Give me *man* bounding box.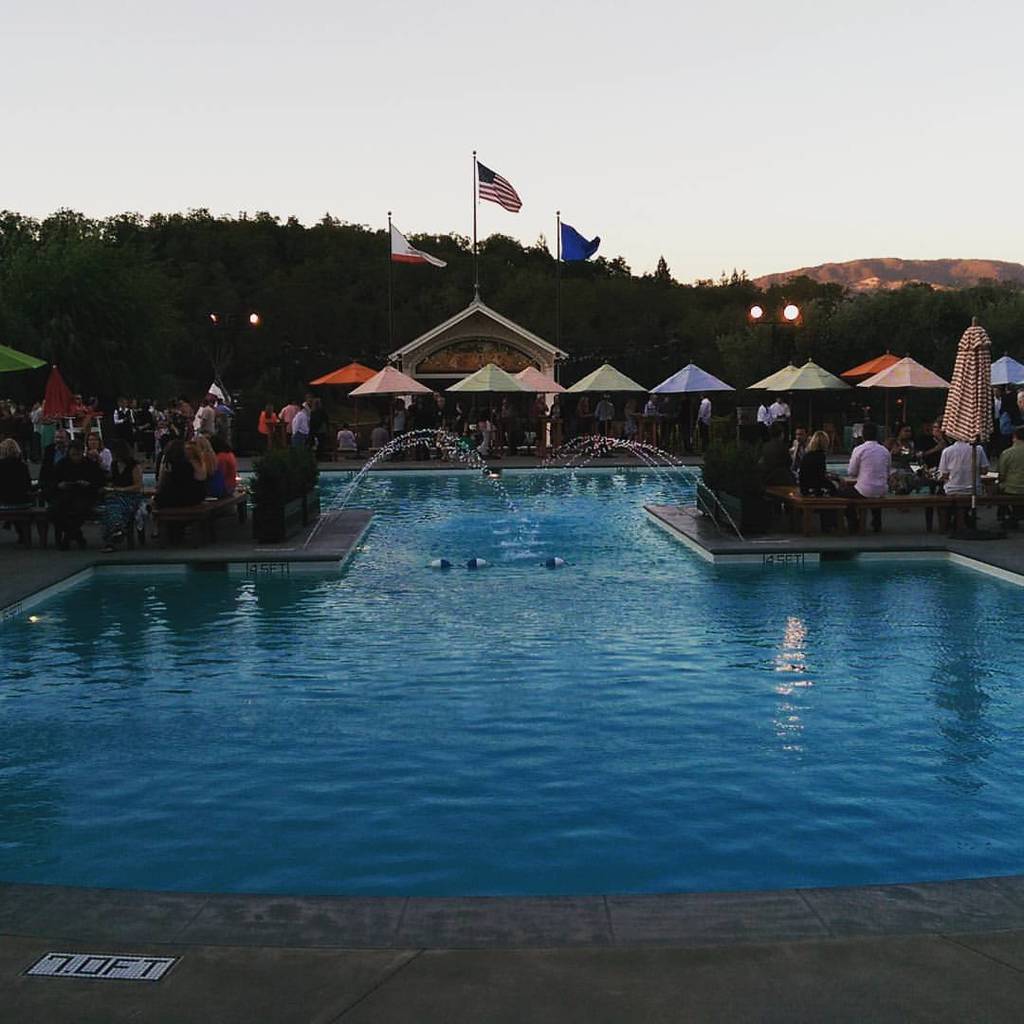
<box>1016,392,1023,410</box>.
